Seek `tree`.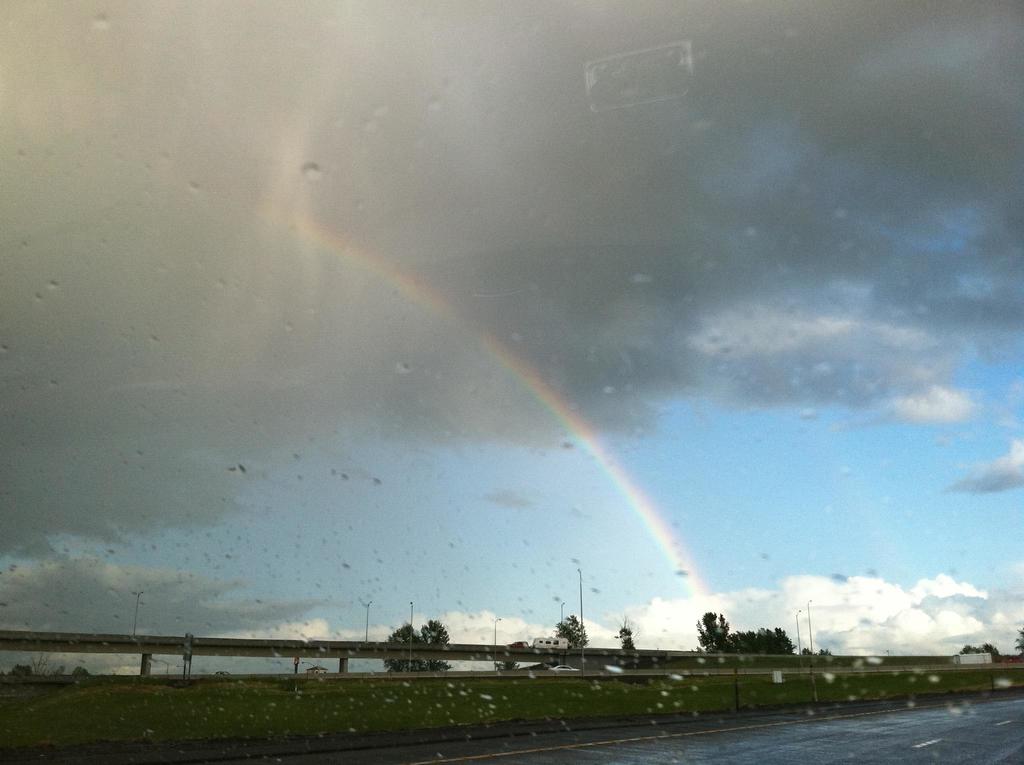
(x1=381, y1=617, x2=456, y2=693).
